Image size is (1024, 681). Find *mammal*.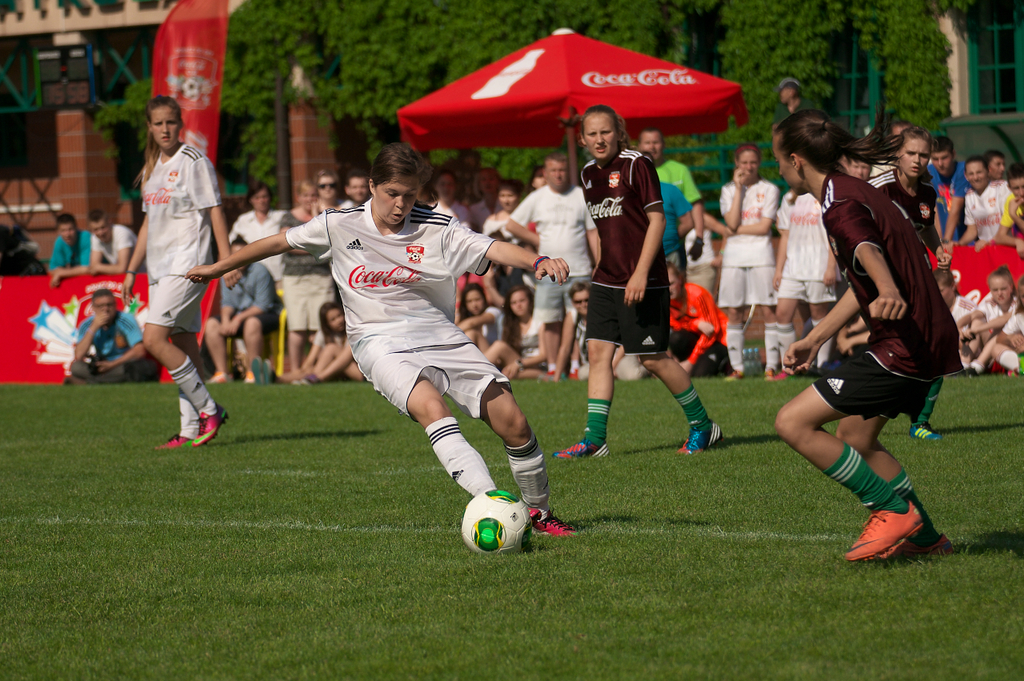
rect(642, 150, 689, 277).
